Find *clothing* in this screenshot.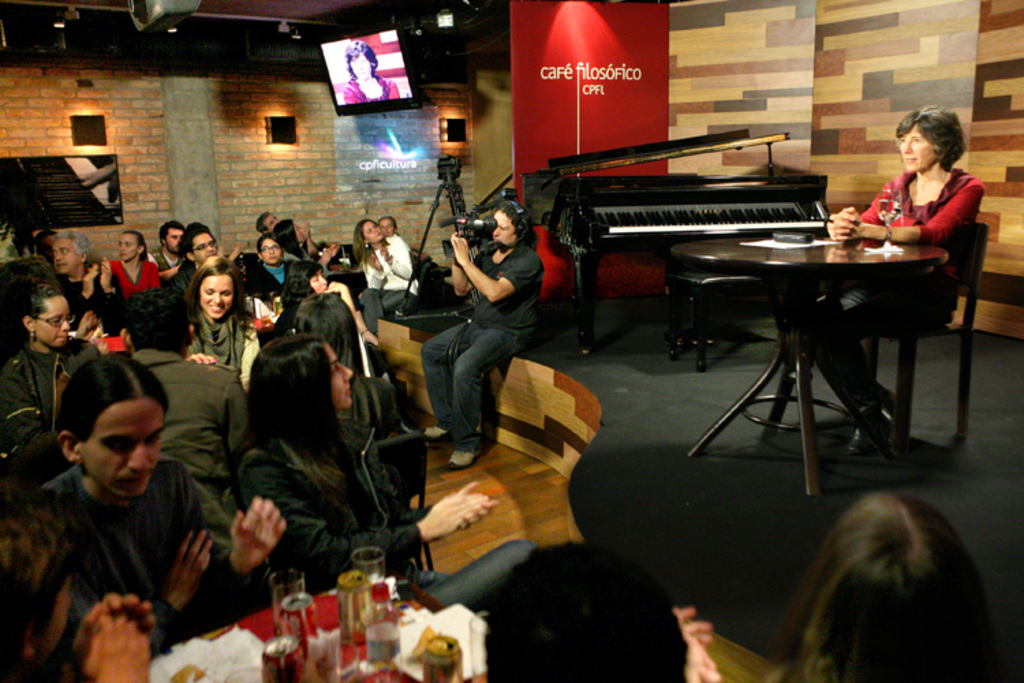
The bounding box for *clothing* is 0/351/104/443.
